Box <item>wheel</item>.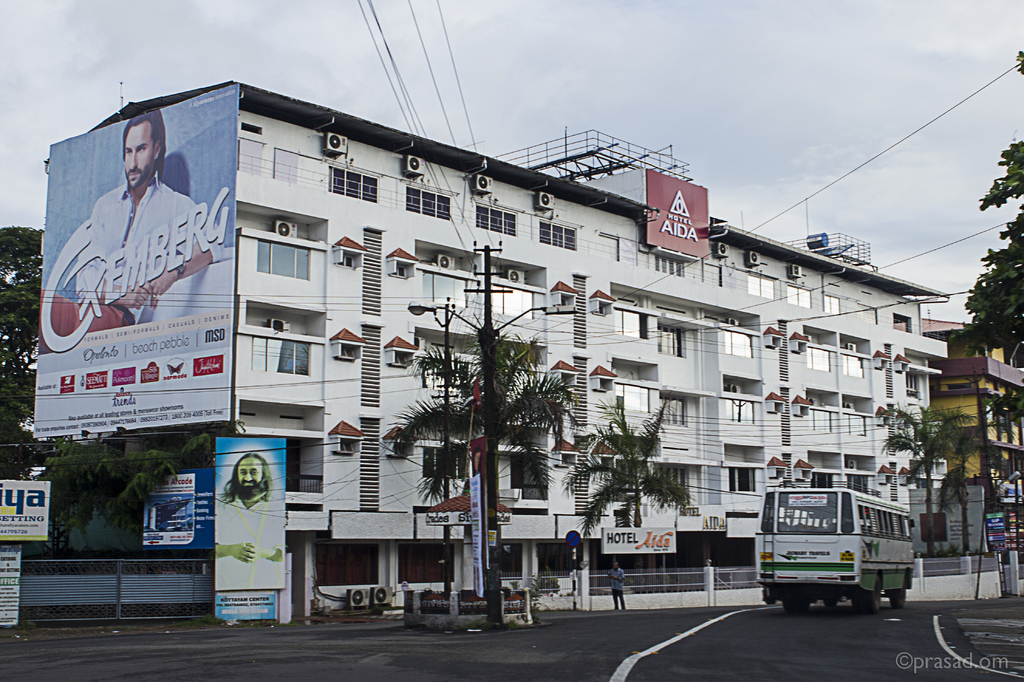
890:580:906:608.
